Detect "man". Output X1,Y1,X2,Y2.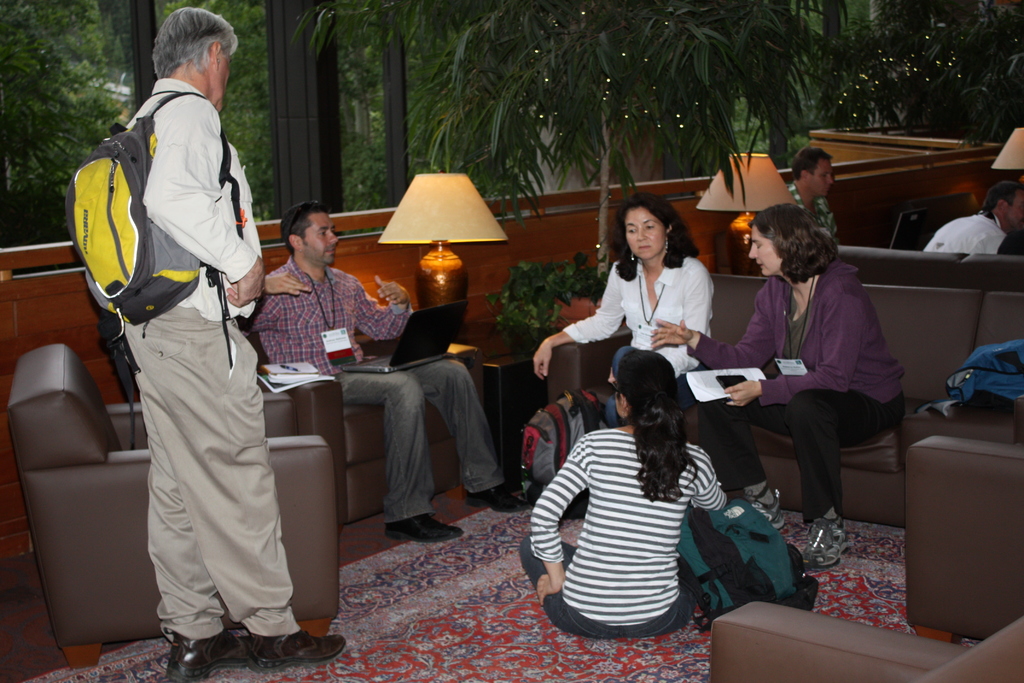
252,197,533,544.
